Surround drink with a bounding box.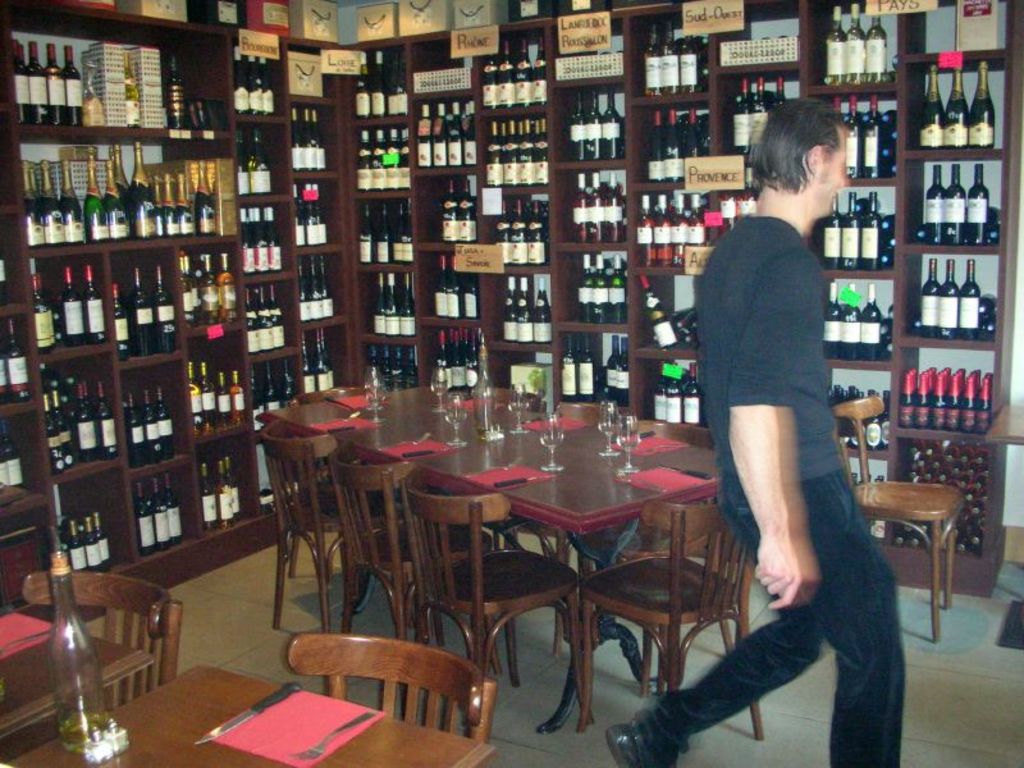
rect(261, 55, 276, 111).
